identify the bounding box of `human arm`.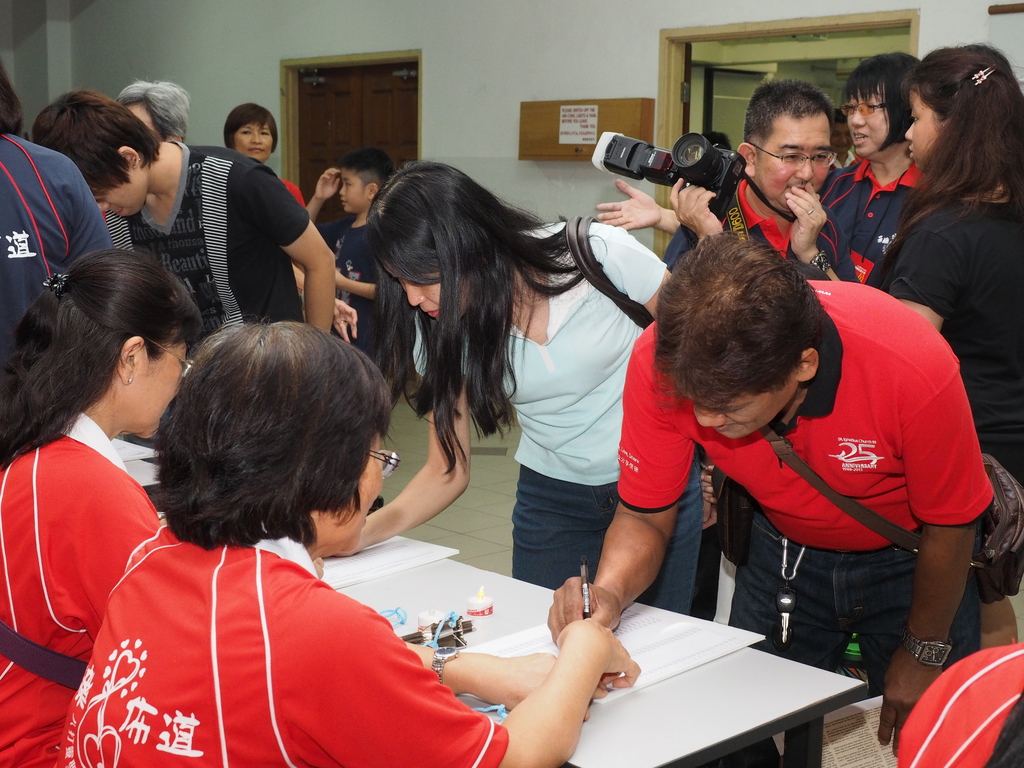
left=67, top=163, right=117, bottom=262.
